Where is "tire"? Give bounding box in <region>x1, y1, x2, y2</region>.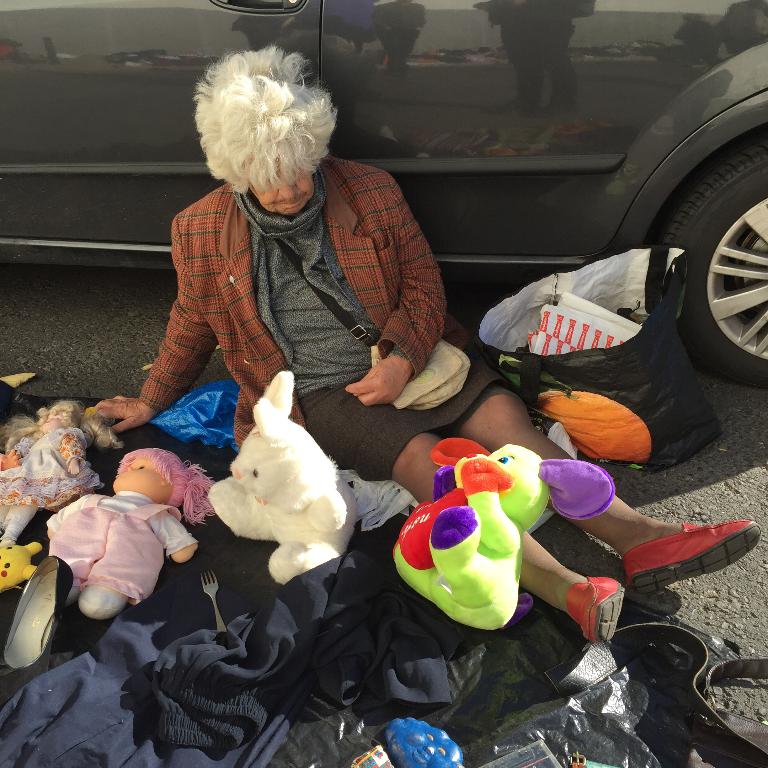
<region>658, 140, 767, 390</region>.
